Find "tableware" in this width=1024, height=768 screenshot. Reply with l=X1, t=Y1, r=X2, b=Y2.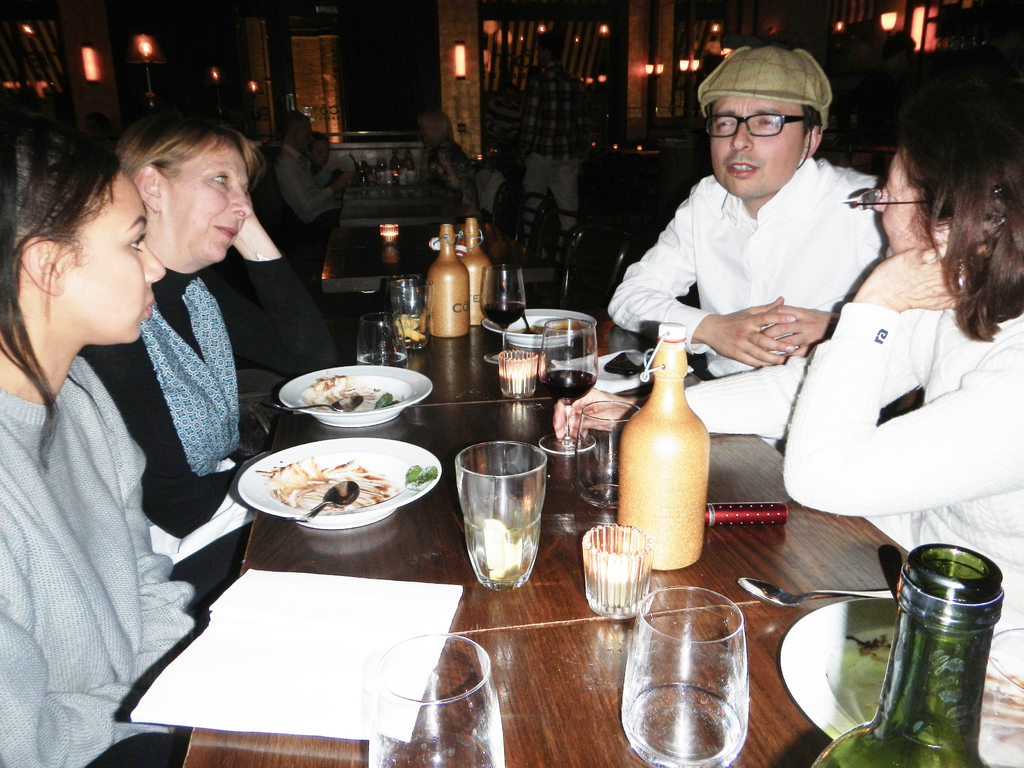
l=351, t=314, r=415, b=371.
